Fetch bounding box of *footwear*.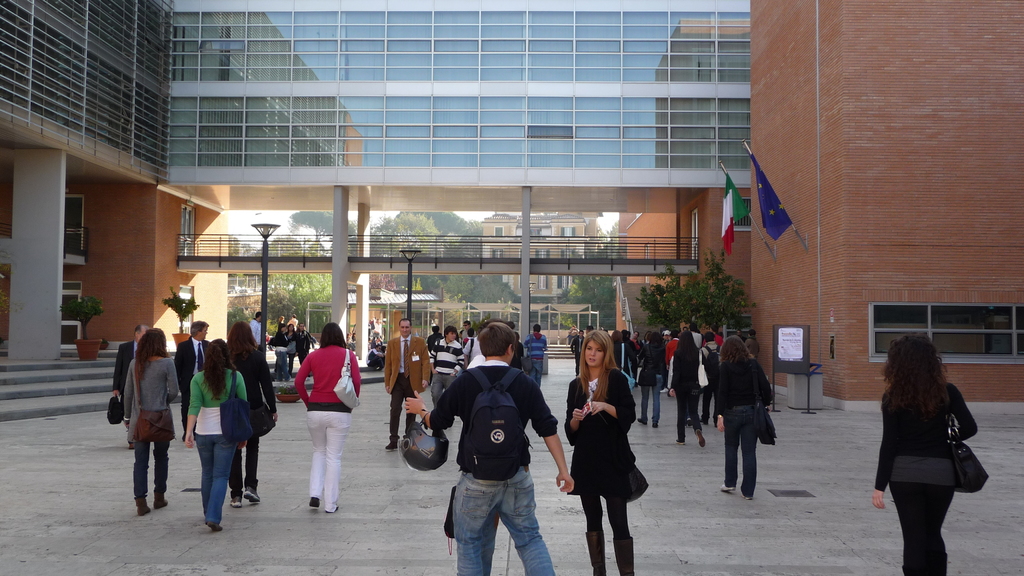
Bbox: 132:499:151:516.
